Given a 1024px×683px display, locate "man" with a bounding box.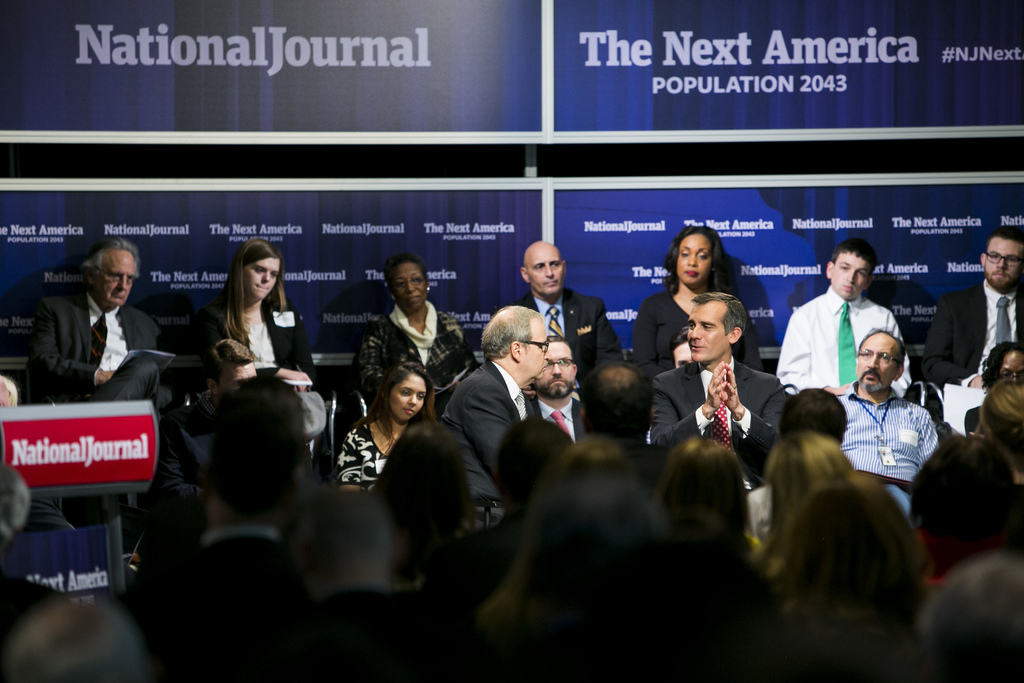
Located: [837,327,945,520].
